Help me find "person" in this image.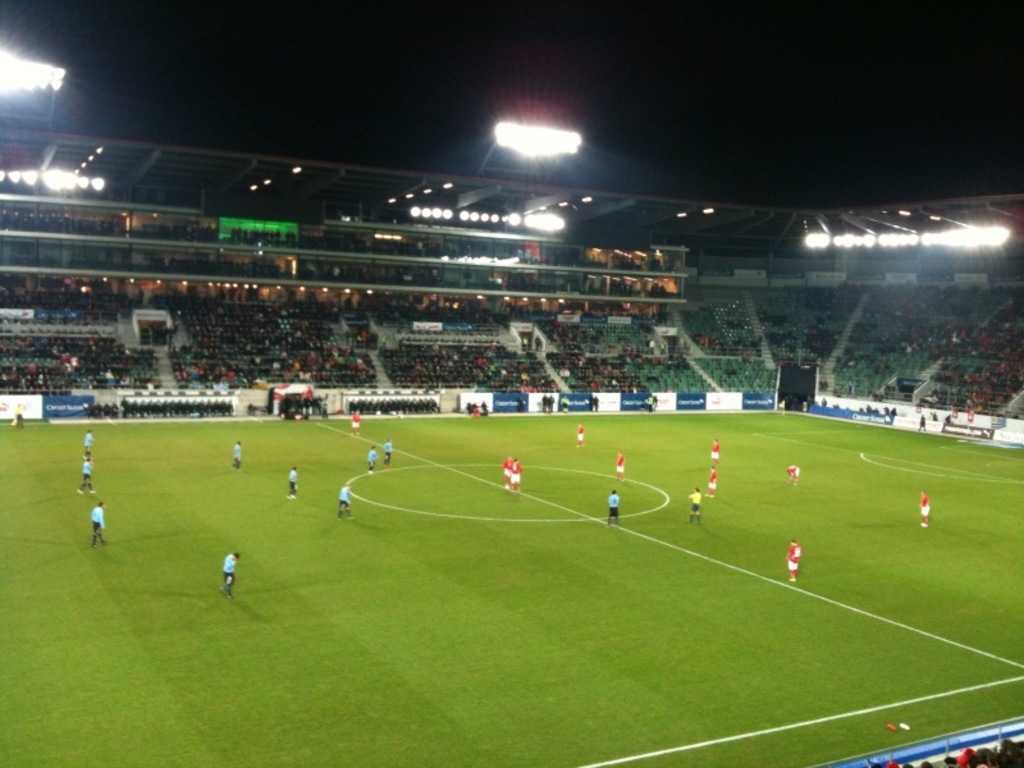
Found it: detection(219, 553, 238, 588).
